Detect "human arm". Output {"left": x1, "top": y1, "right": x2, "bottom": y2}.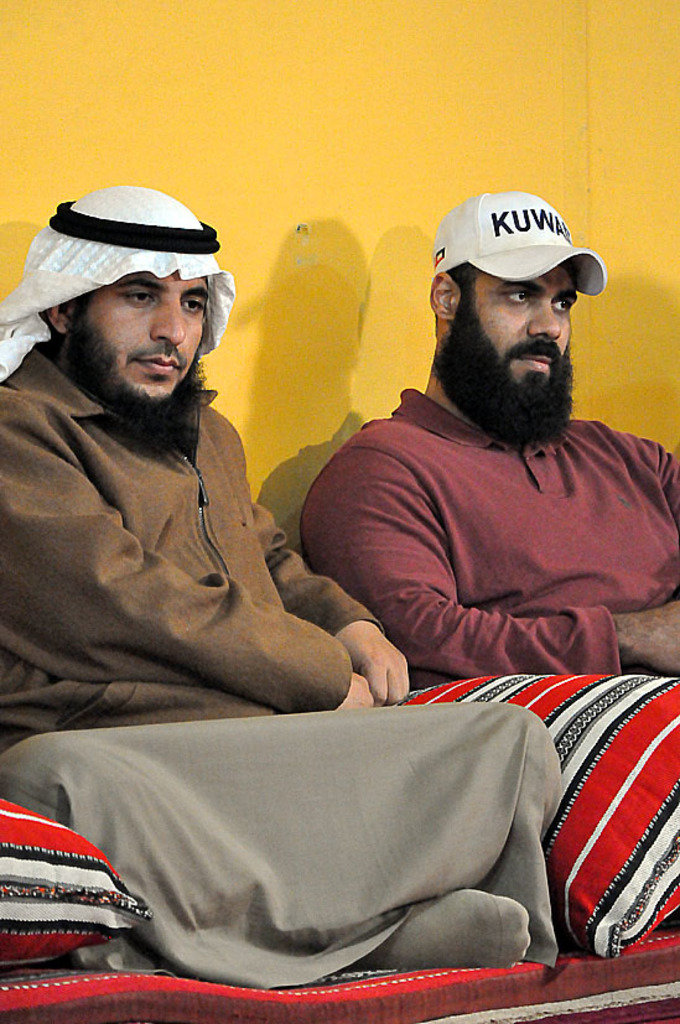
{"left": 0, "top": 394, "right": 379, "bottom": 712}.
